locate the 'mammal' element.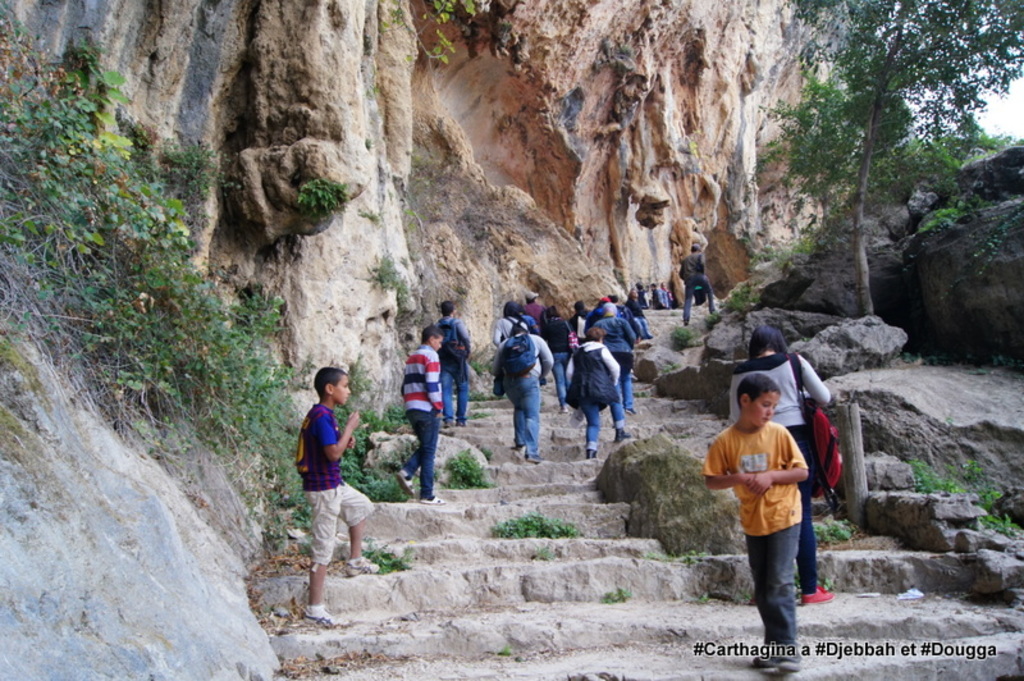
Element bbox: 730 328 832 607.
